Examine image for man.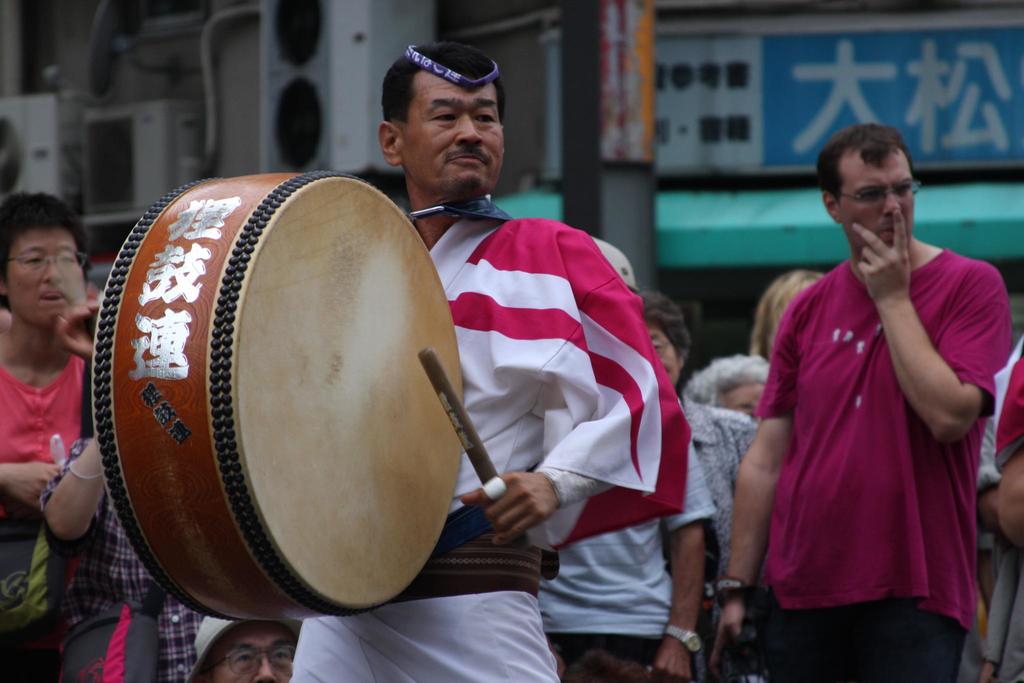
Examination result: [left=0, top=188, right=109, bottom=680].
